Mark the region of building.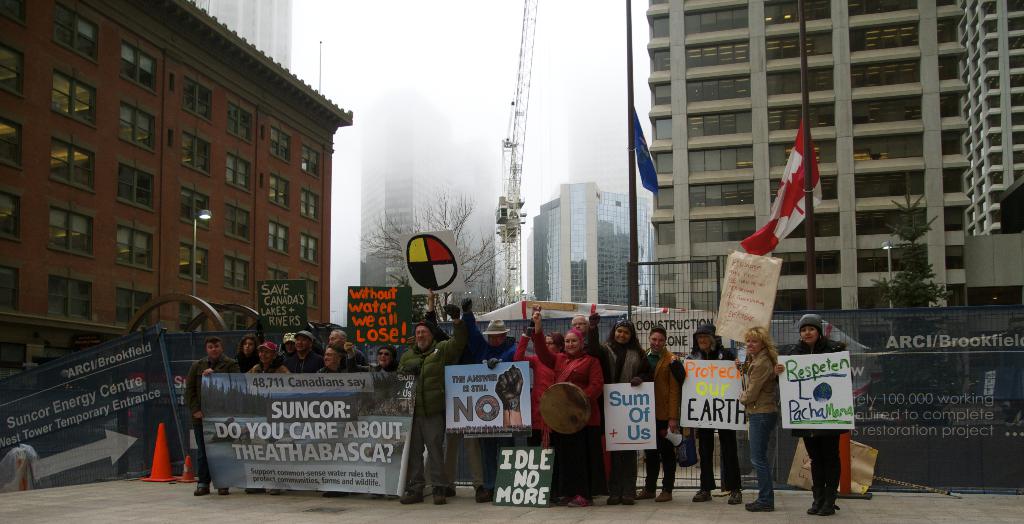
Region: left=959, top=0, right=1023, bottom=240.
